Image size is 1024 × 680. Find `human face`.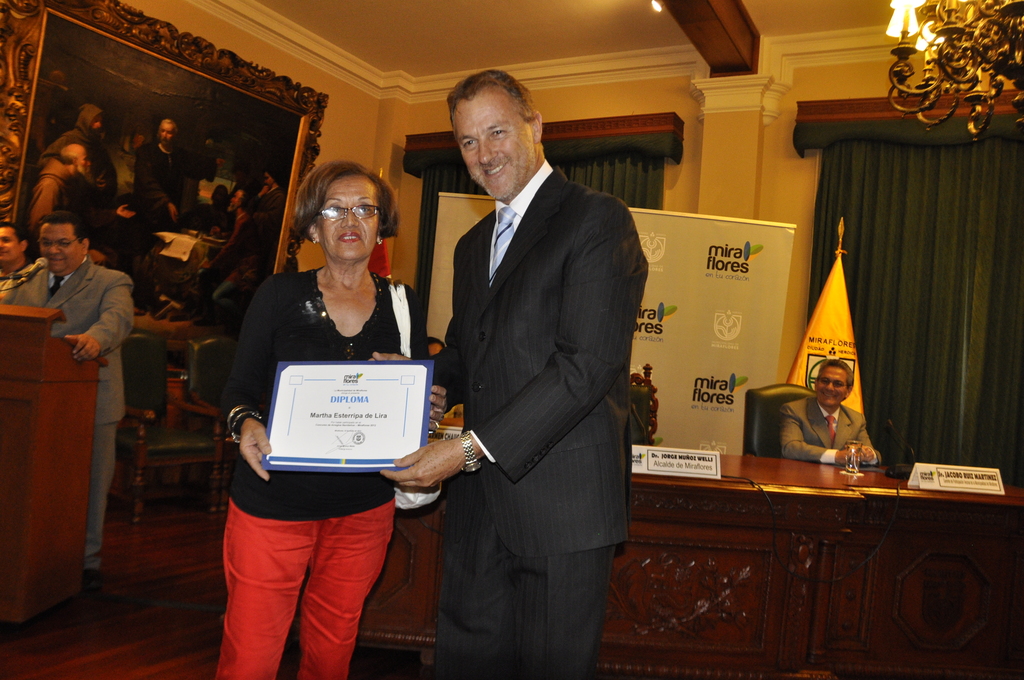
crop(321, 176, 380, 264).
